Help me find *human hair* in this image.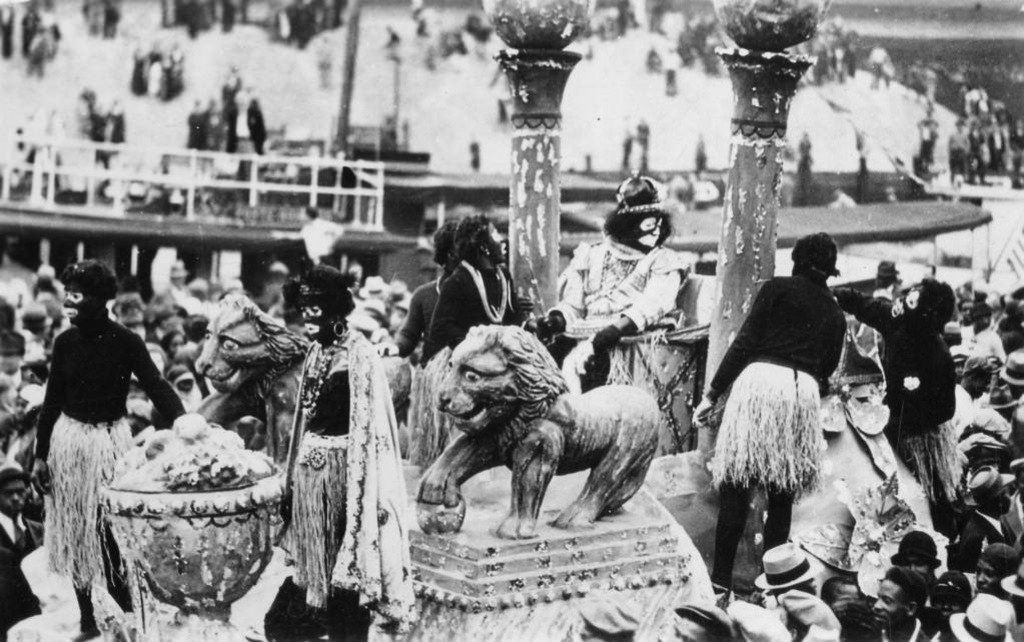
Found it: (x1=292, y1=262, x2=358, y2=308).
